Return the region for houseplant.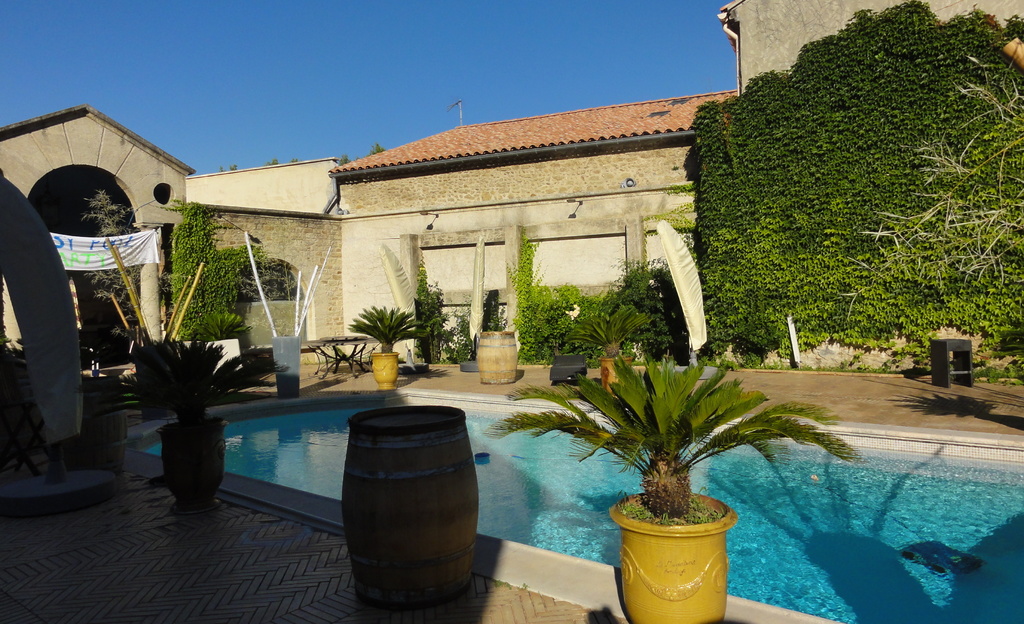
(left=418, top=272, right=456, bottom=371).
